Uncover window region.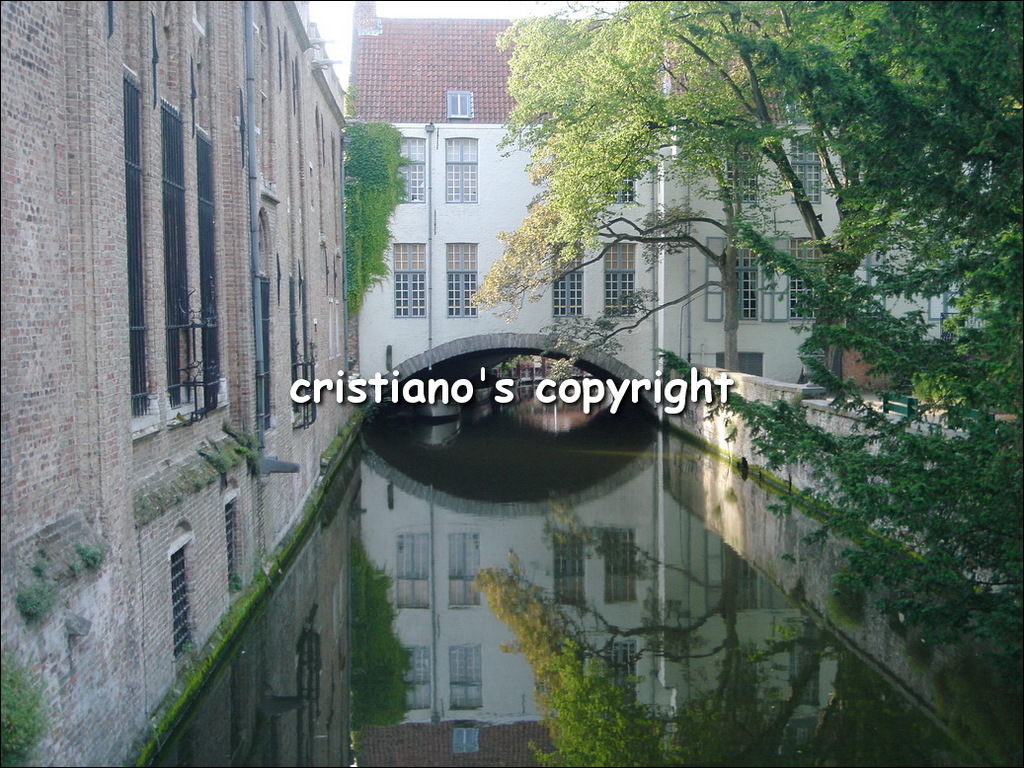
Uncovered: 727, 243, 755, 324.
